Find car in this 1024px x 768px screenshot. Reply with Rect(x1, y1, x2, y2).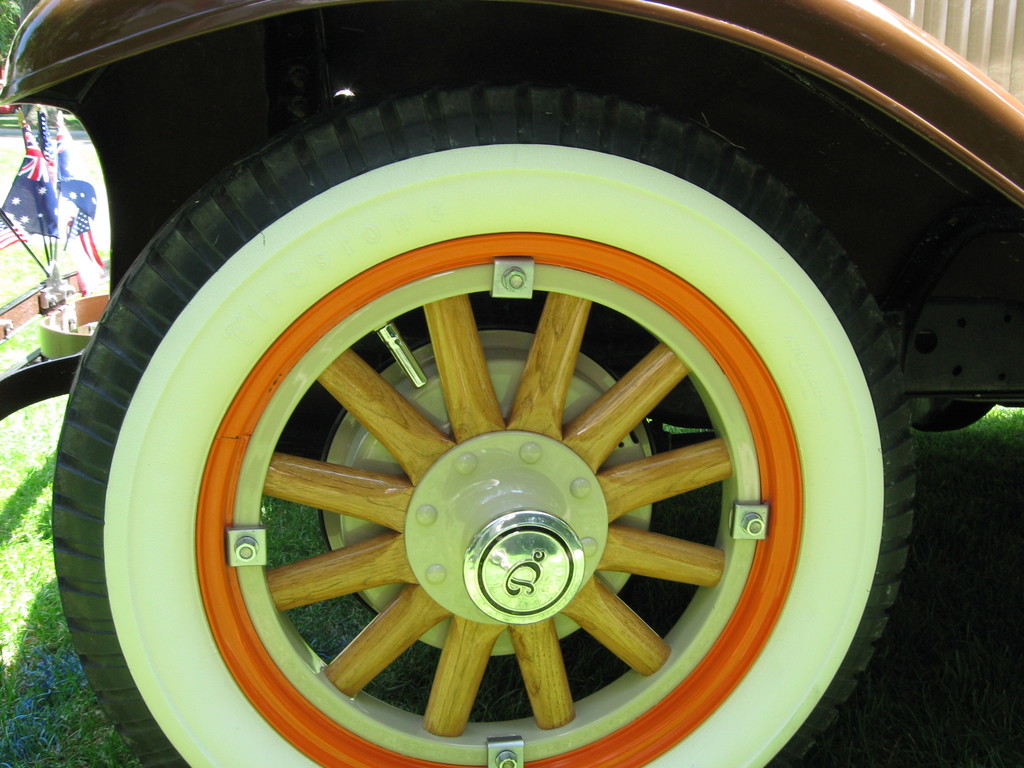
Rect(0, 0, 1023, 767).
